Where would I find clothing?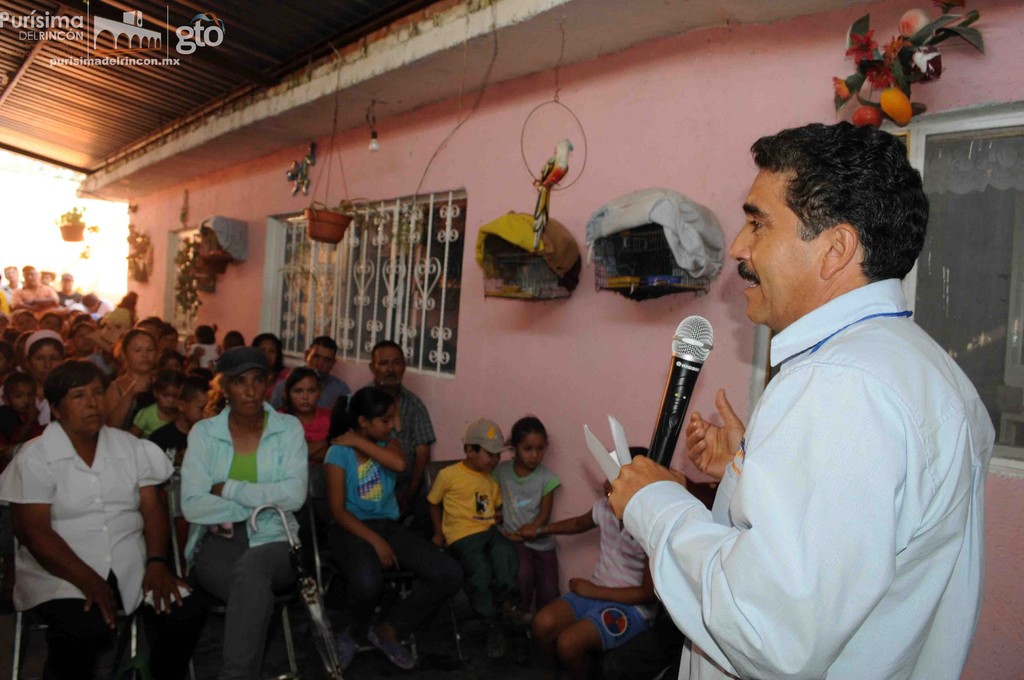
At rect(273, 404, 334, 444).
